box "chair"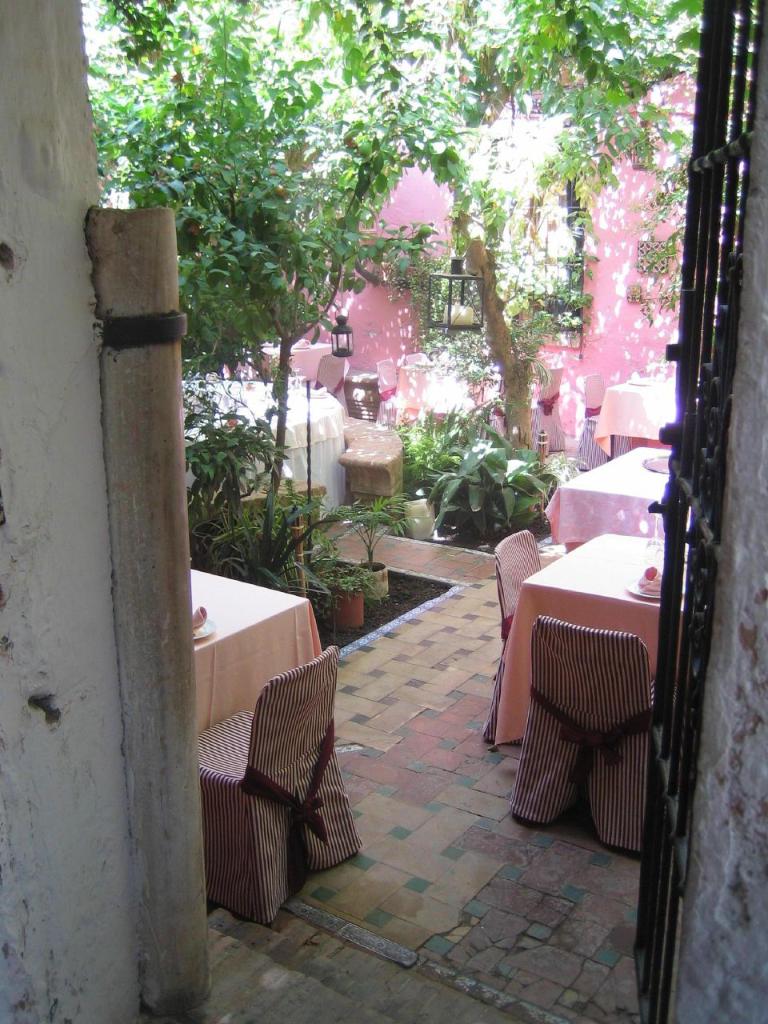
Rect(475, 529, 542, 740)
